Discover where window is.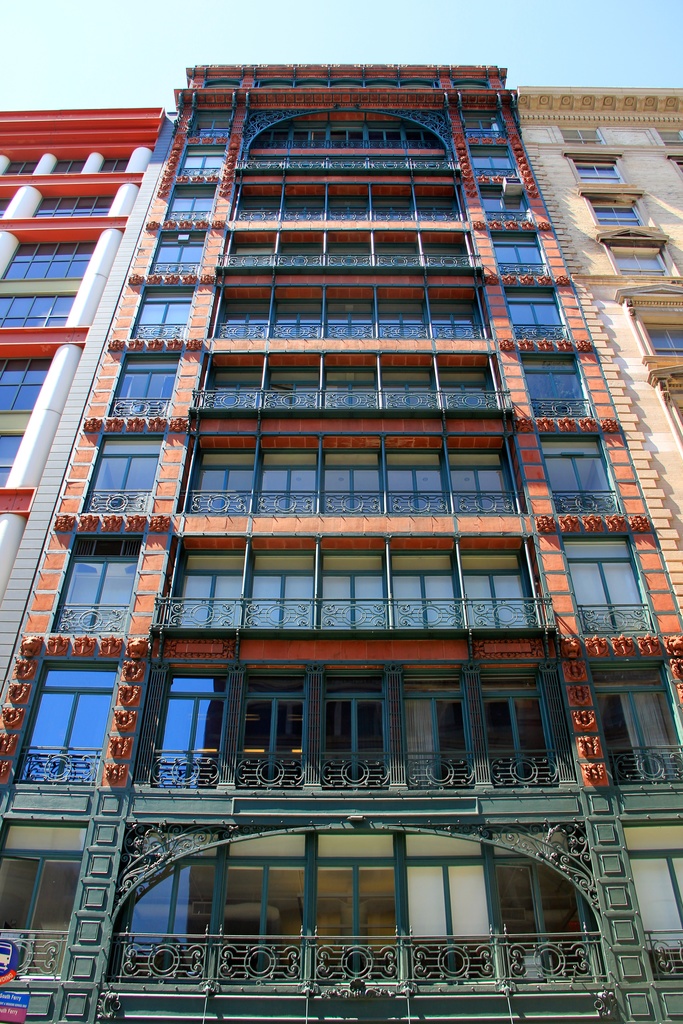
Discovered at BBox(479, 145, 518, 183).
